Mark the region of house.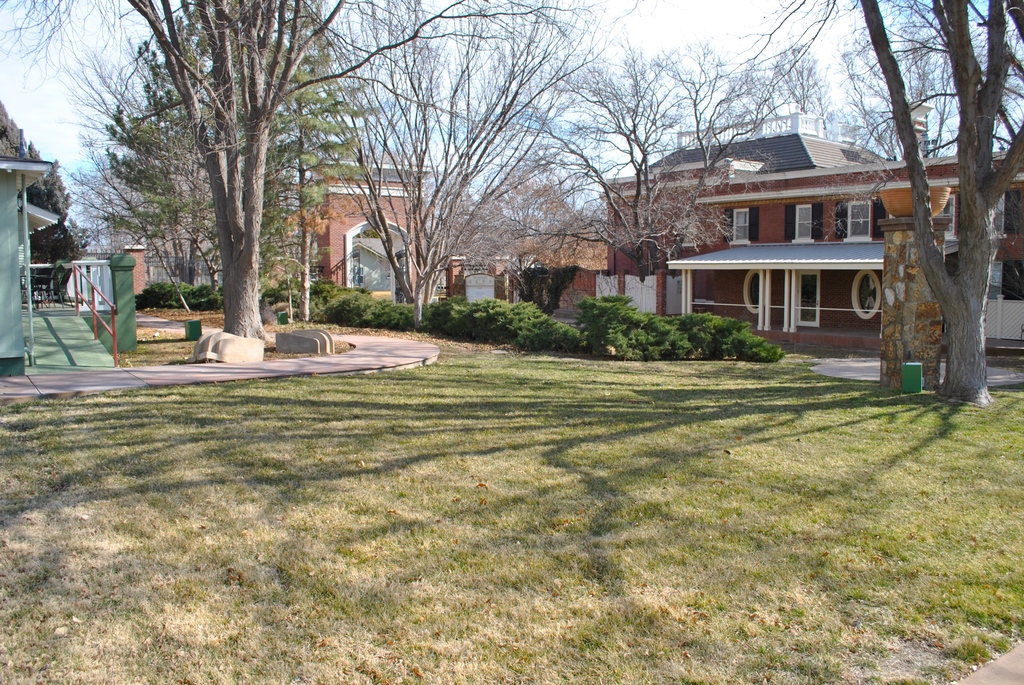
Region: region(604, 115, 1019, 347).
